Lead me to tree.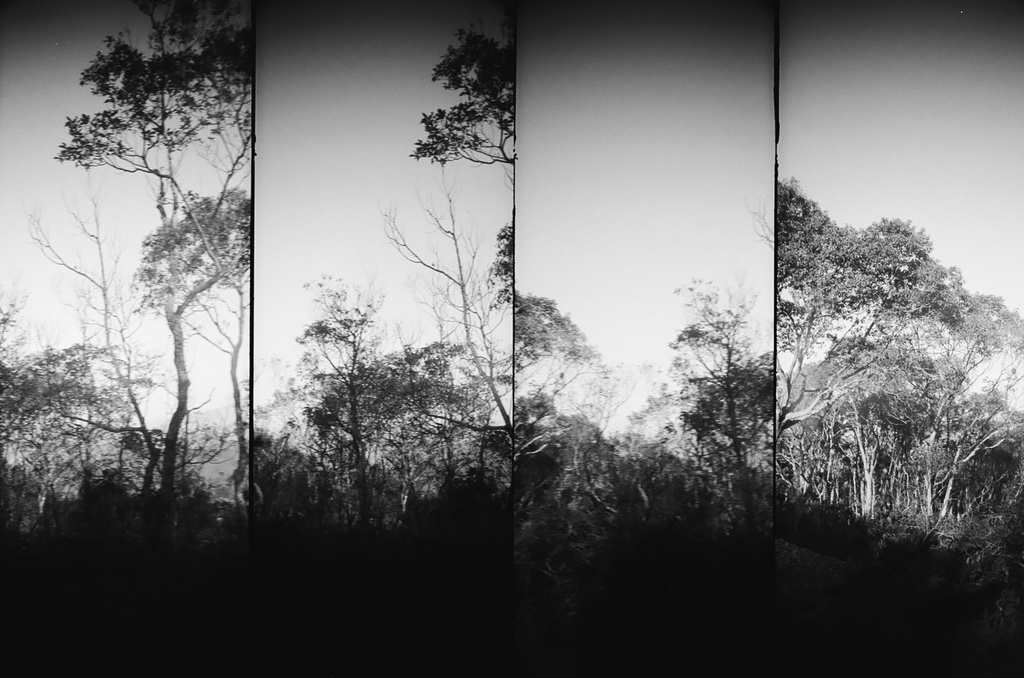
Lead to crop(663, 271, 770, 578).
